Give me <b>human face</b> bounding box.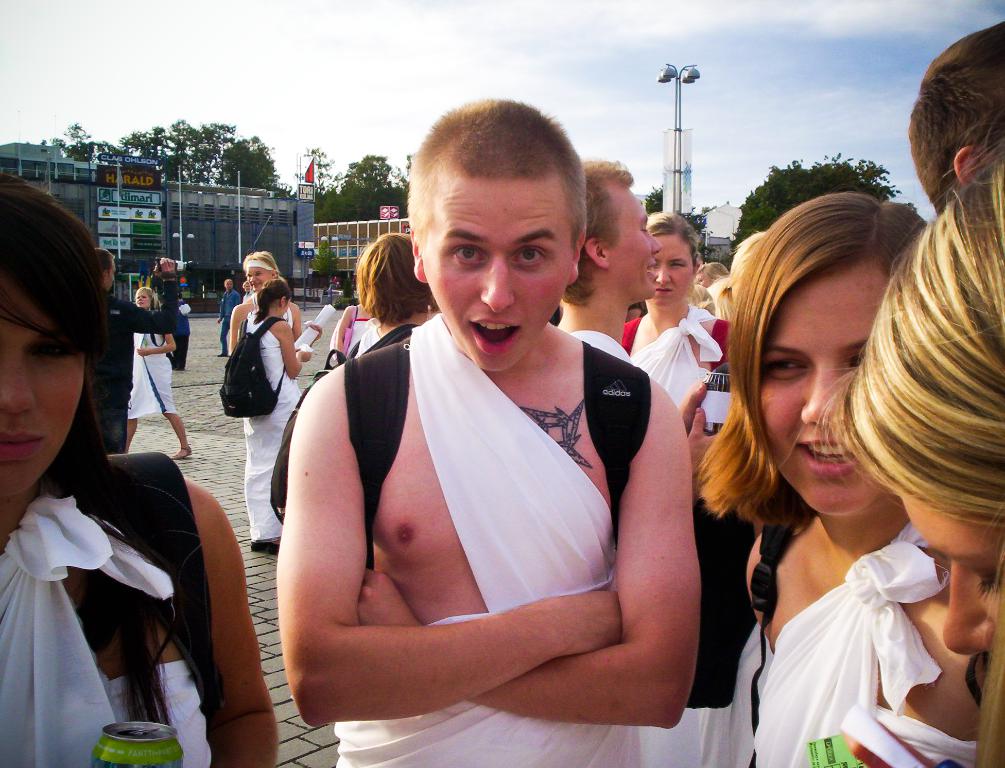
box=[656, 231, 693, 307].
